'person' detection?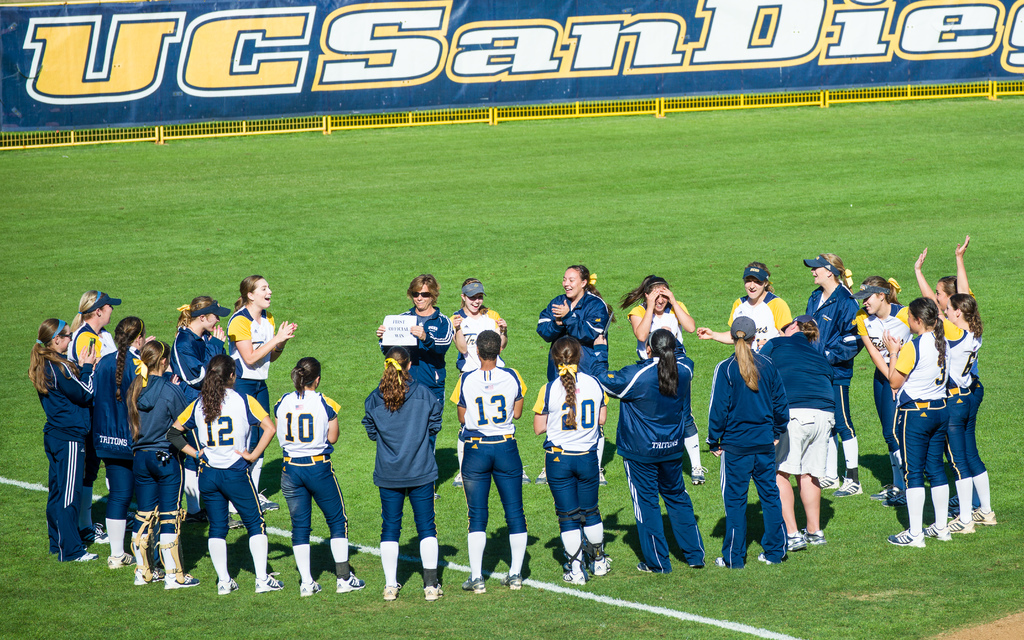
locate(758, 310, 835, 553)
